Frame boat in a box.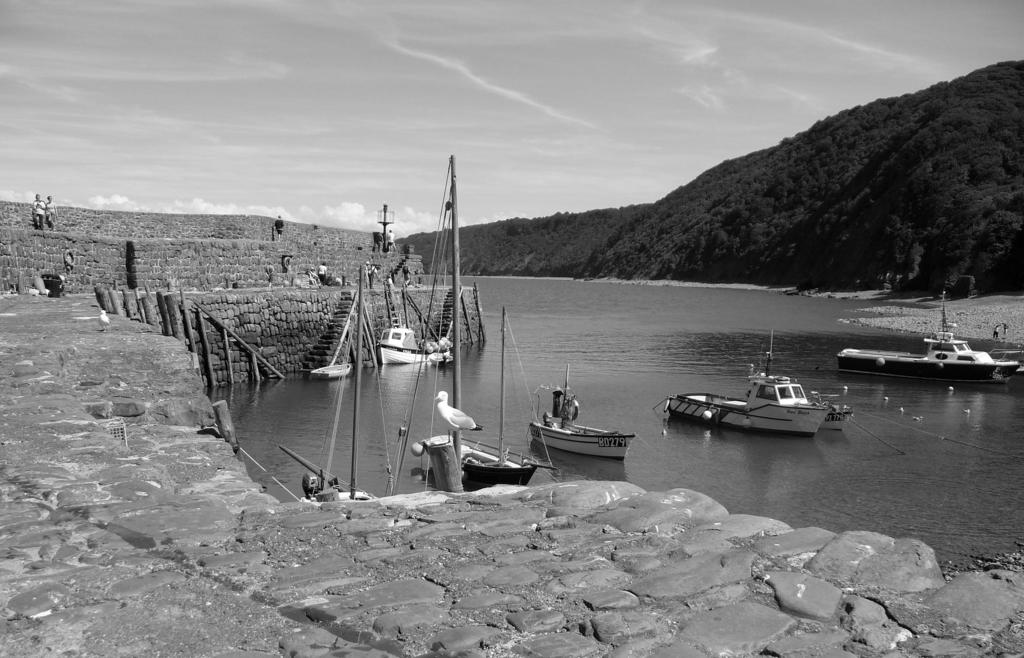
{"left": 529, "top": 365, "right": 640, "bottom": 461}.
